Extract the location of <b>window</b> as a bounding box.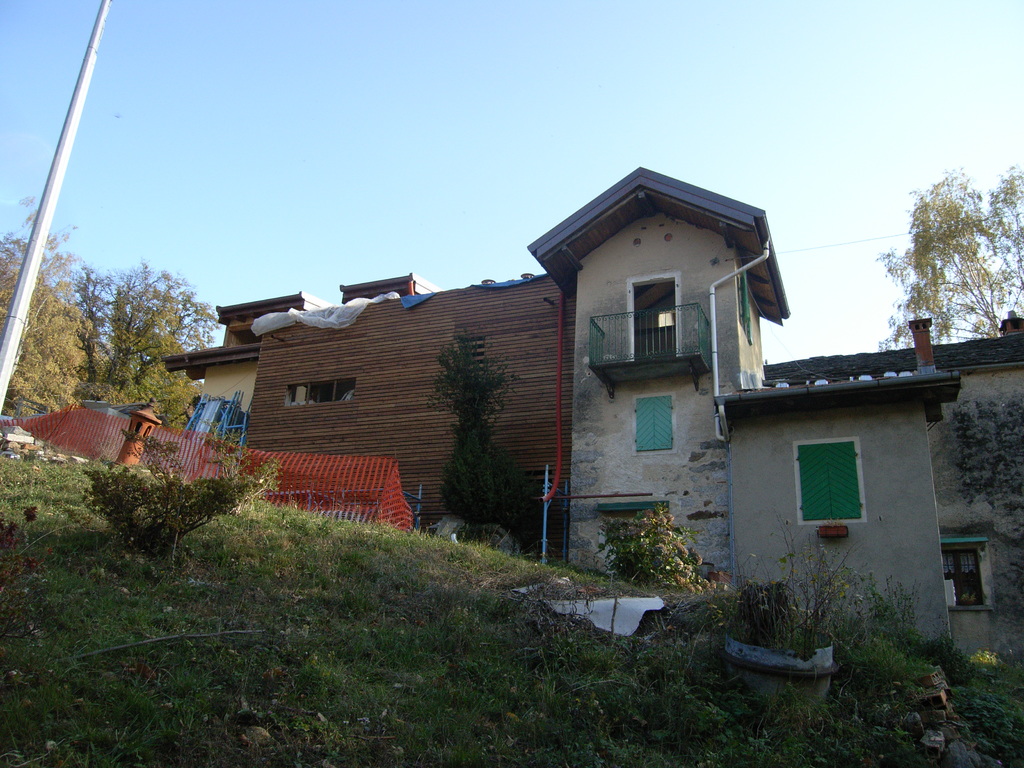
637, 398, 672, 452.
